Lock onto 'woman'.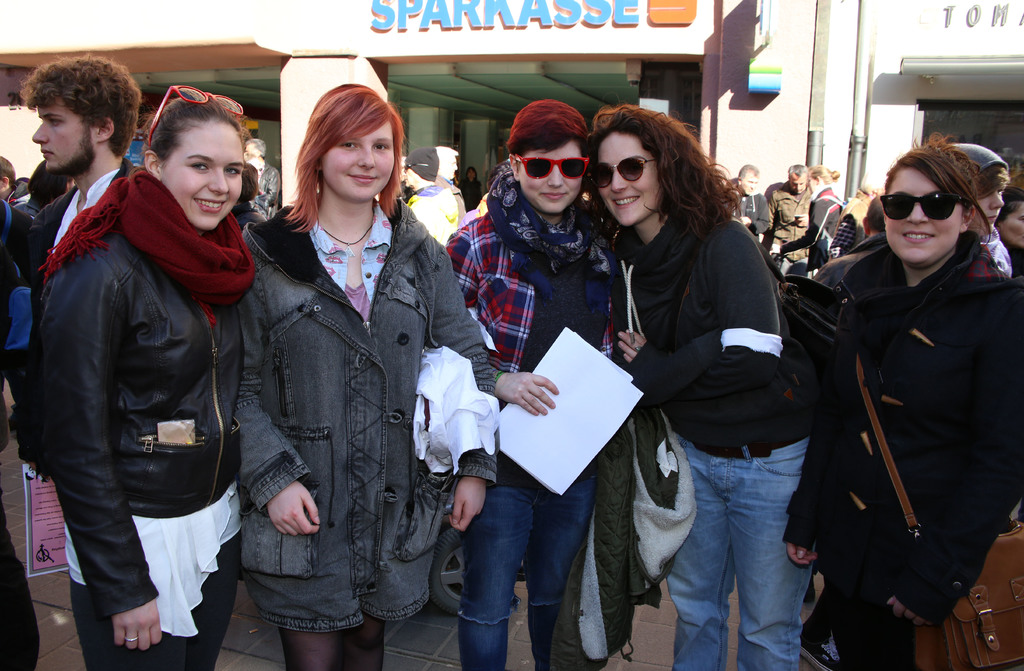
Locked: <bbox>596, 107, 832, 667</bbox>.
